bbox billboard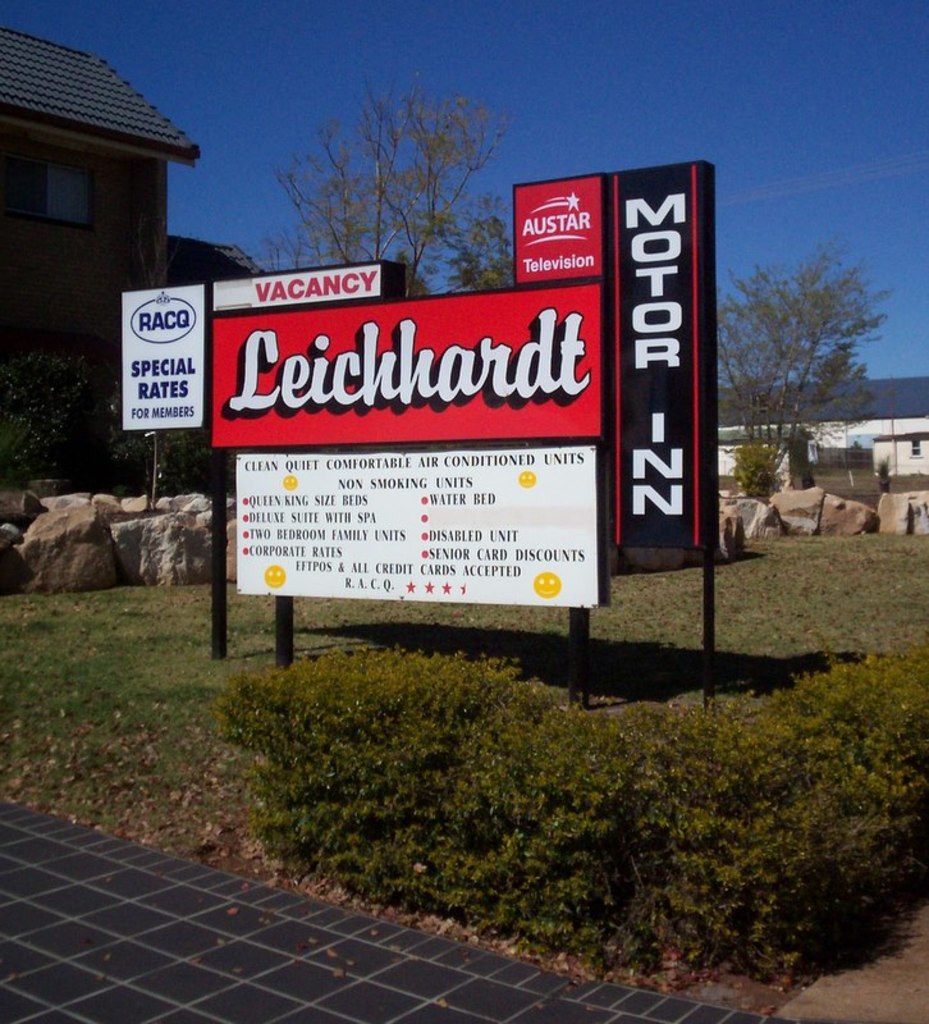
crop(212, 288, 601, 438)
